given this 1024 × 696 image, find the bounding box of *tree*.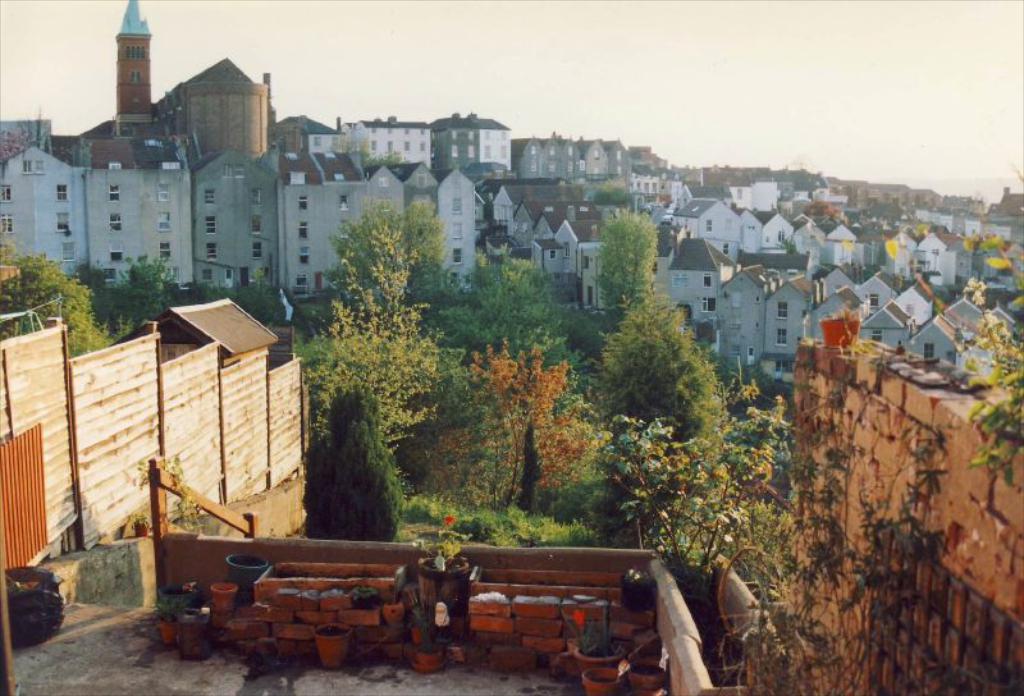
detection(801, 196, 838, 220).
